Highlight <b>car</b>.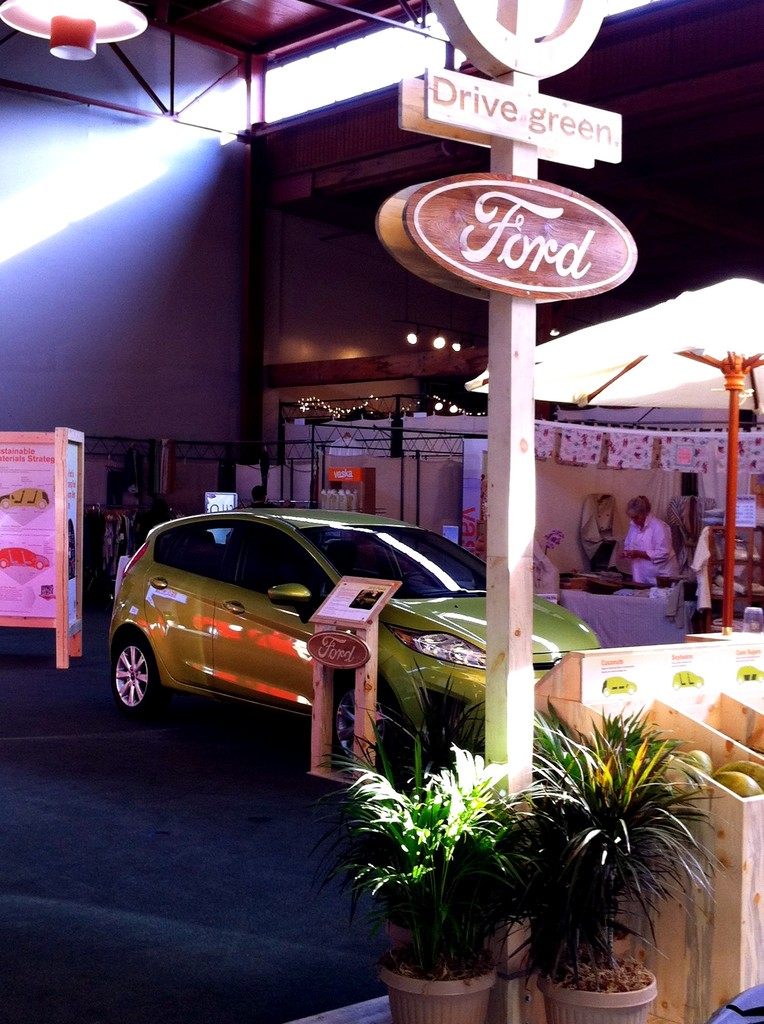
Highlighted region: 0, 488, 51, 514.
